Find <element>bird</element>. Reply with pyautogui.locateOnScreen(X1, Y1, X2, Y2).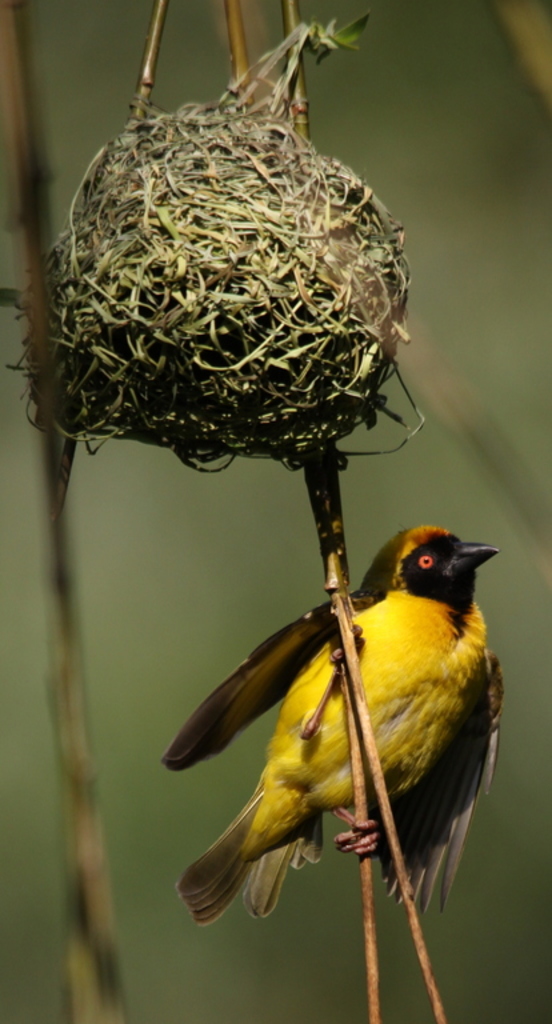
pyautogui.locateOnScreen(161, 536, 523, 924).
